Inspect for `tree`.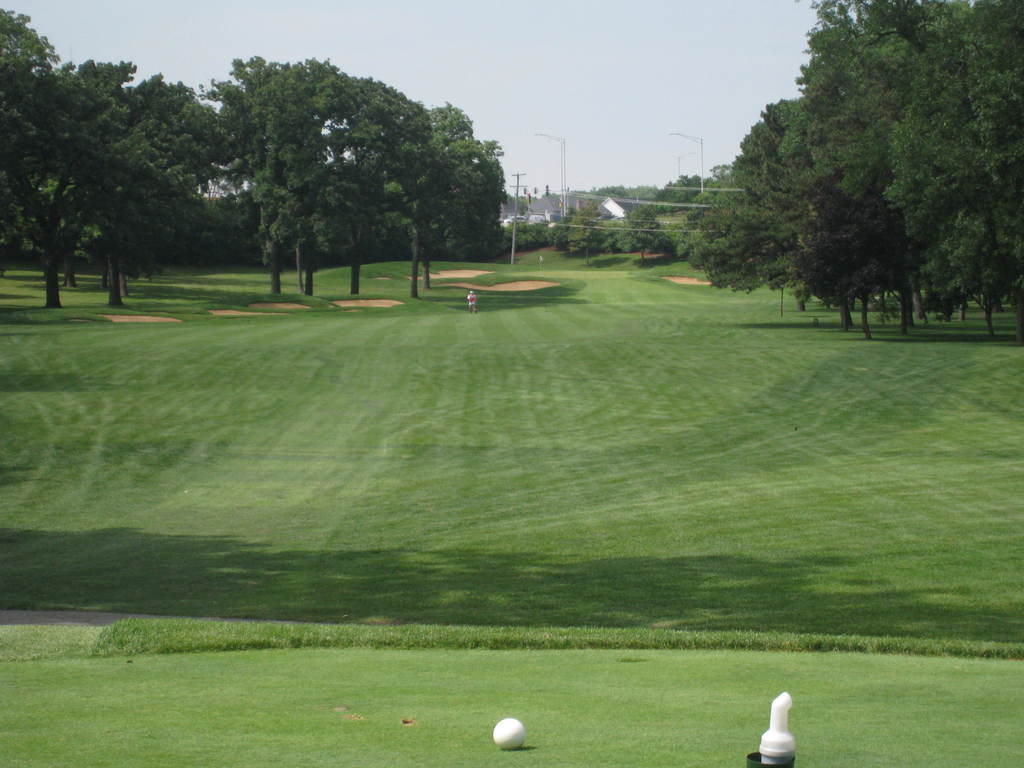
Inspection: x1=0 y1=2 x2=52 y2=111.
